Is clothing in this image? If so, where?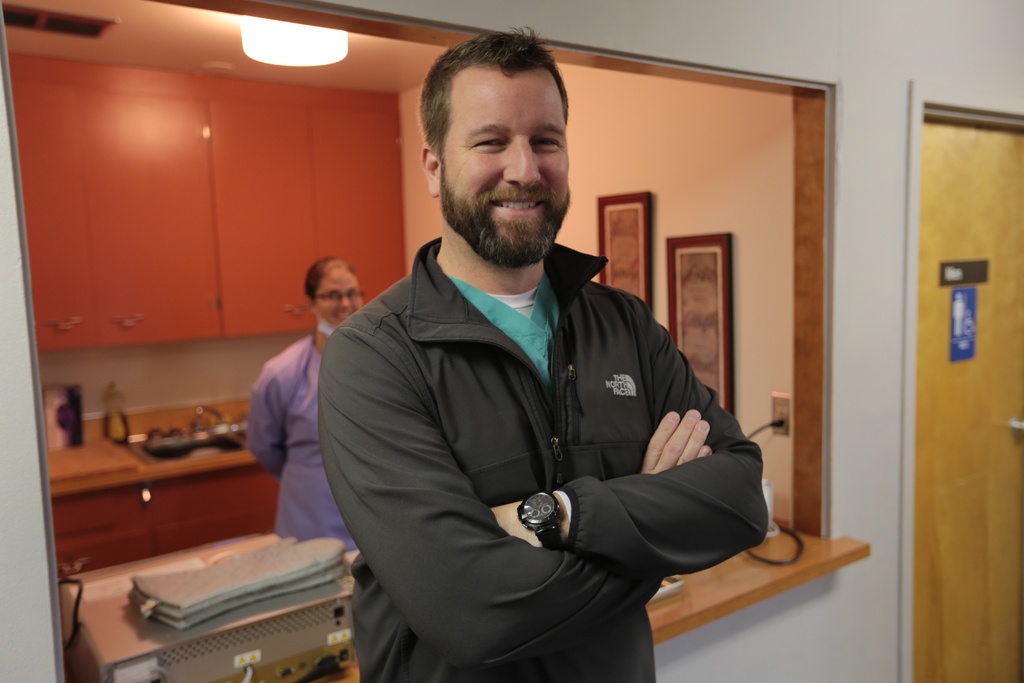
Yes, at (243,334,358,555).
